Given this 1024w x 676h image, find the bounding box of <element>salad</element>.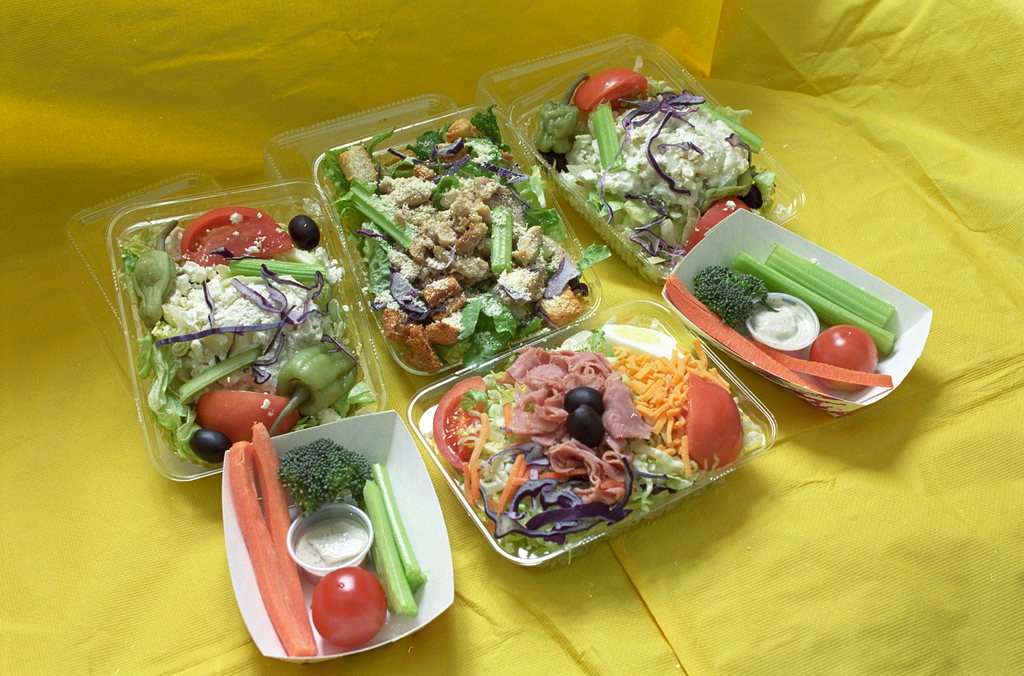
left=292, top=100, right=610, bottom=367.
